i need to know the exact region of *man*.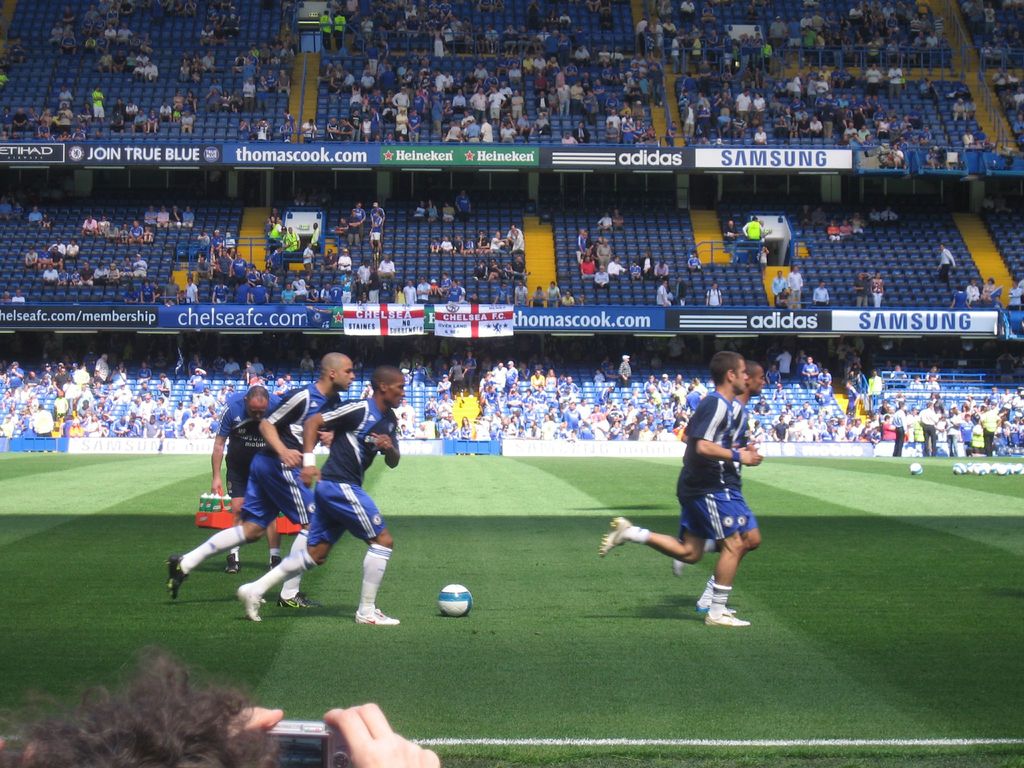
Region: detection(144, 205, 156, 228).
